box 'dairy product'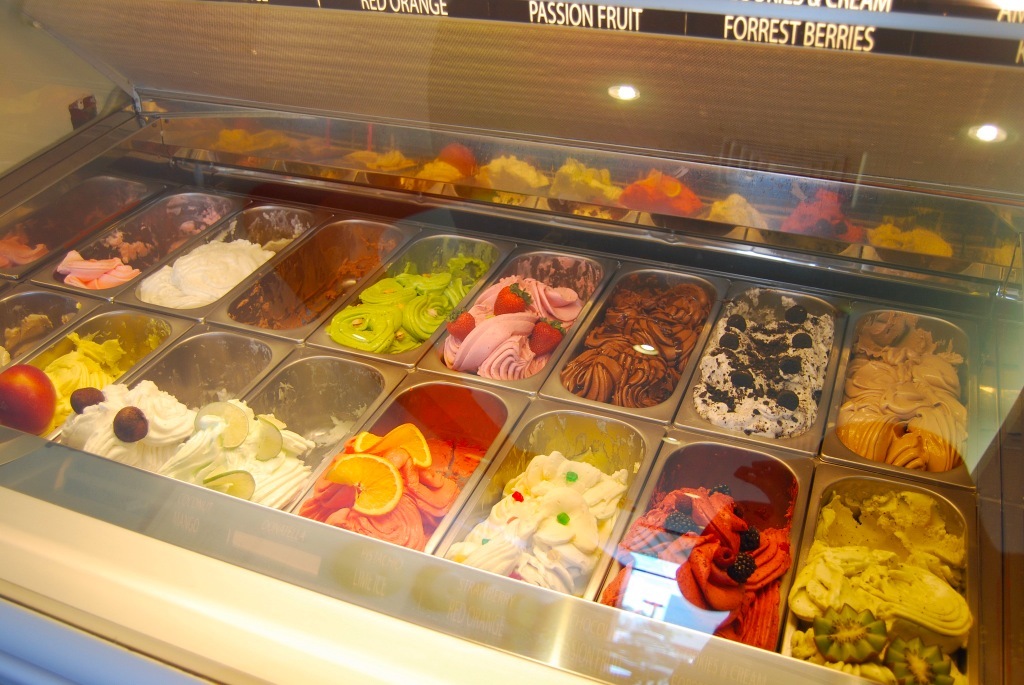
region(854, 327, 963, 468)
